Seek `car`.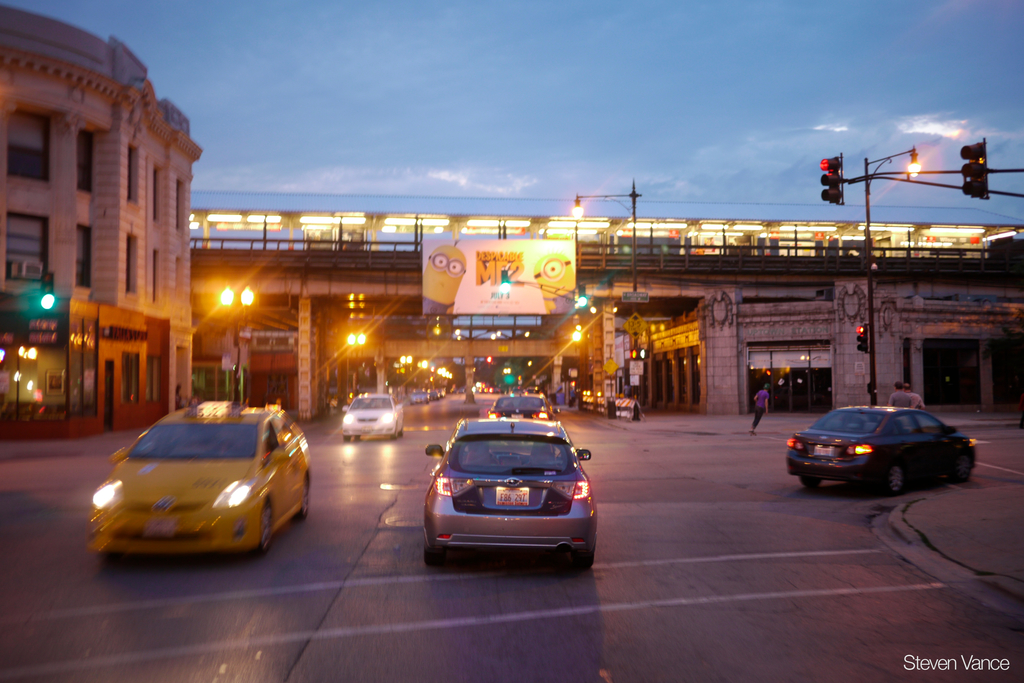
483/390/554/420.
